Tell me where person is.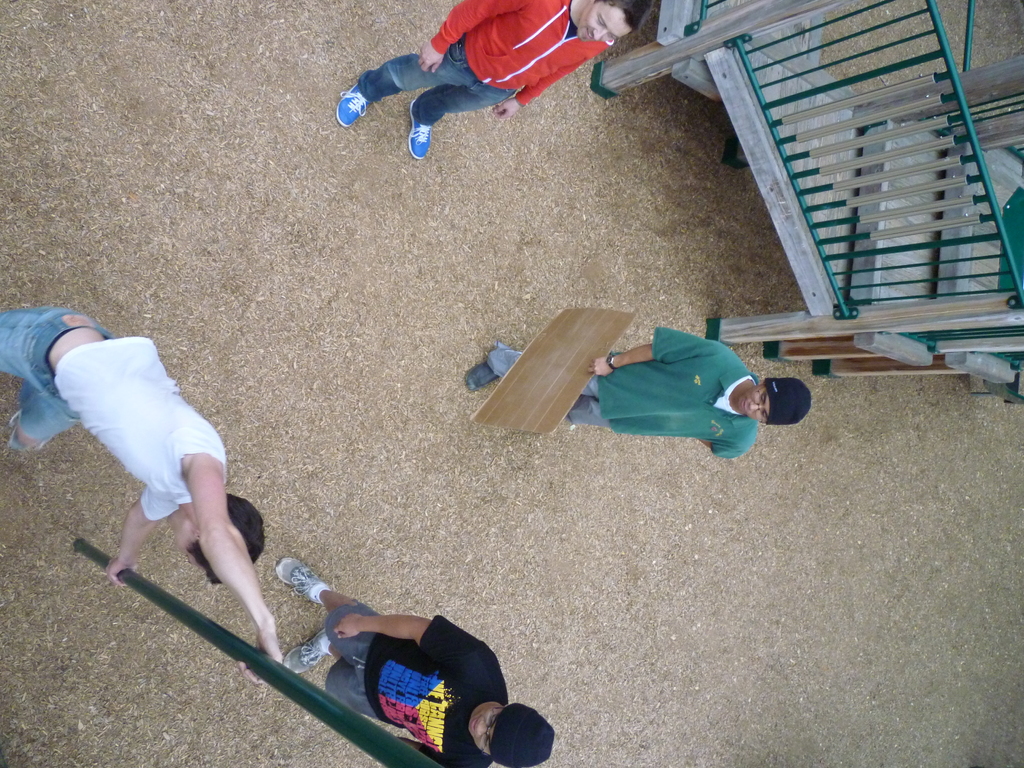
person is at <box>335,0,654,160</box>.
